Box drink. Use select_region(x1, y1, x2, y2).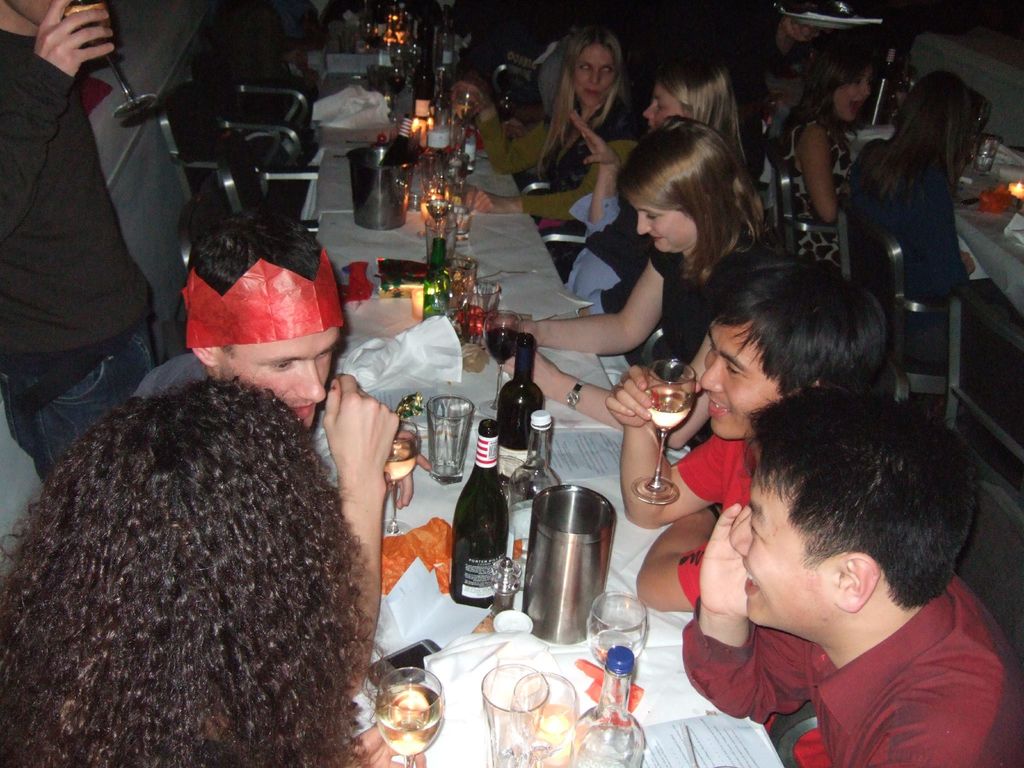
select_region(355, 667, 438, 765).
